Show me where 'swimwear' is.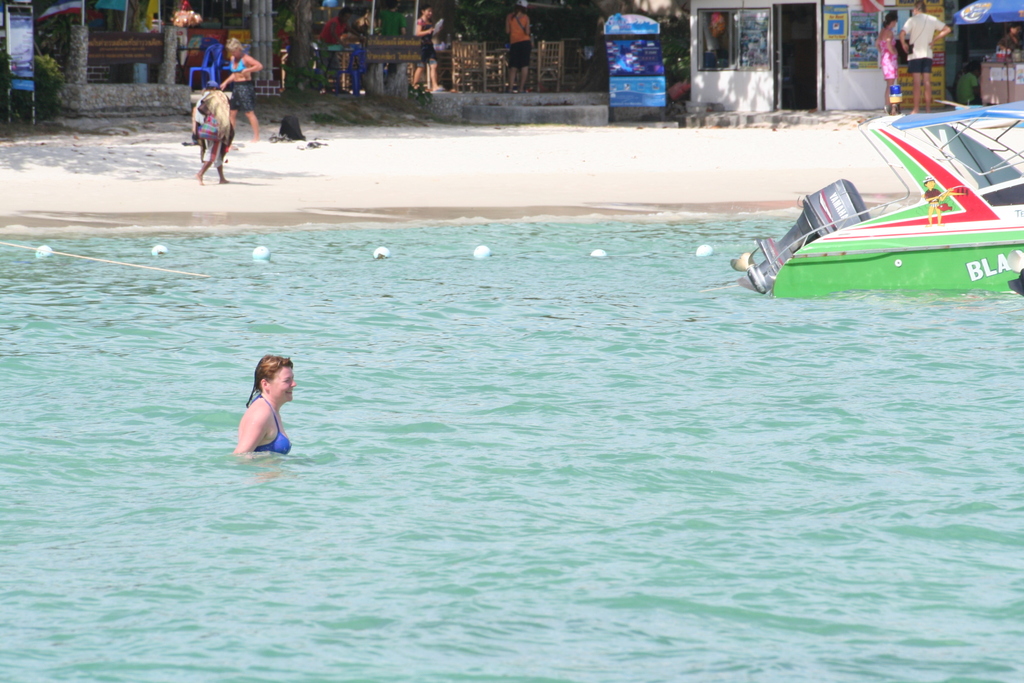
'swimwear' is at [231,53,263,110].
